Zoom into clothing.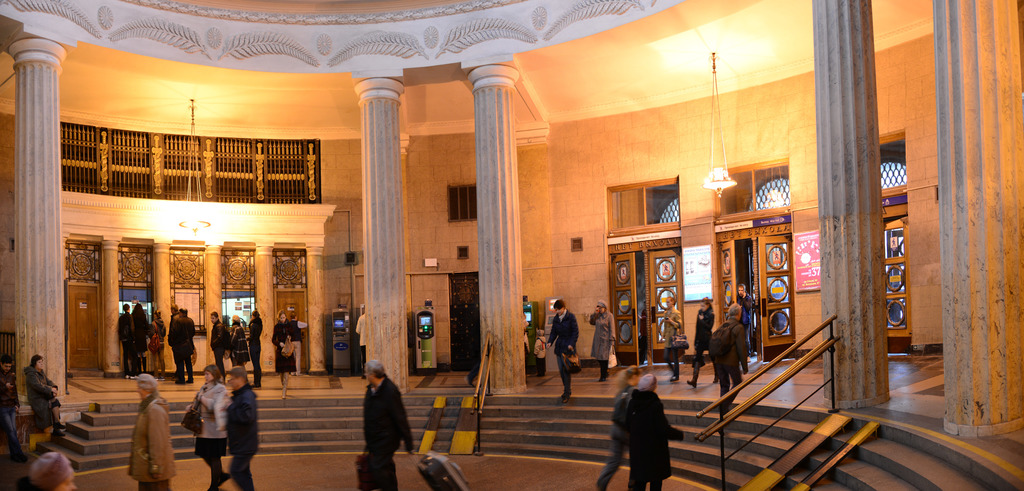
Zoom target: (left=226, top=387, right=255, bottom=490).
